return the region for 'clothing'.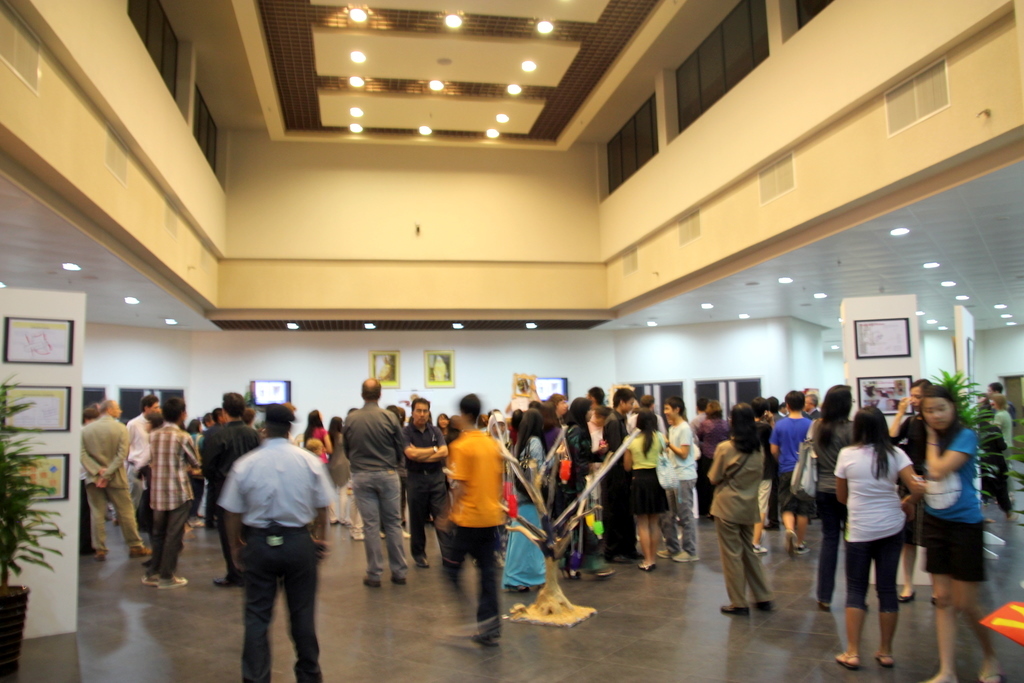
<region>711, 442, 777, 602</region>.
